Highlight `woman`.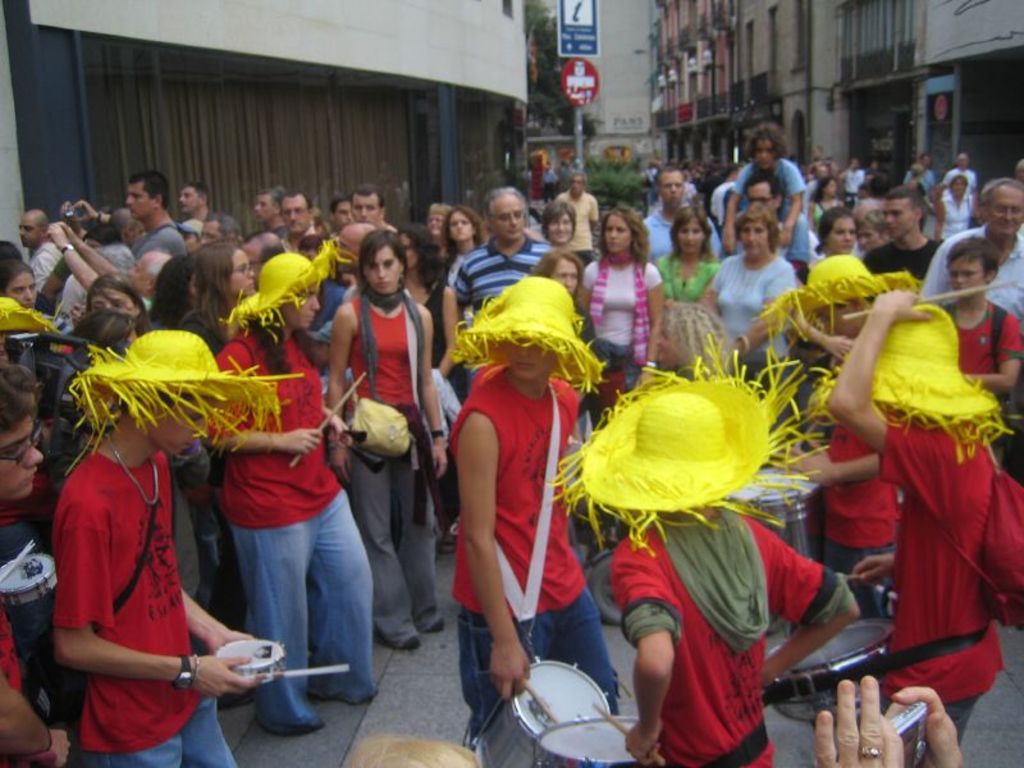
Highlighted region: [left=539, top=255, right=585, bottom=311].
